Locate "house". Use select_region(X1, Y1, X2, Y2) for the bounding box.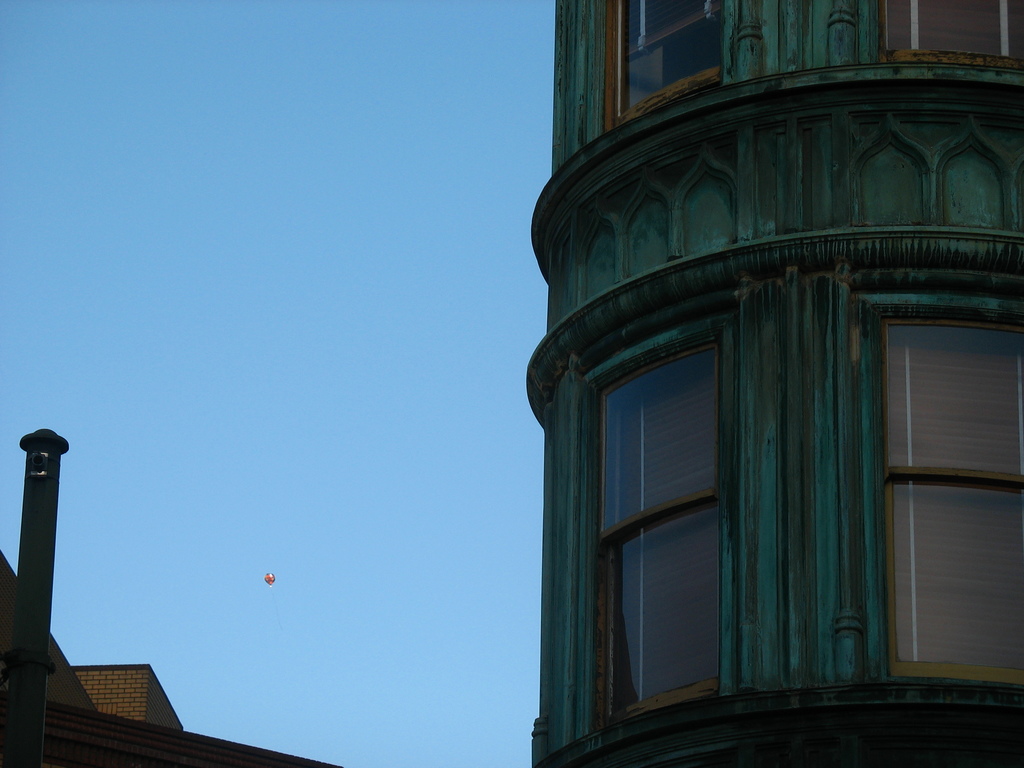
select_region(0, 424, 346, 767).
